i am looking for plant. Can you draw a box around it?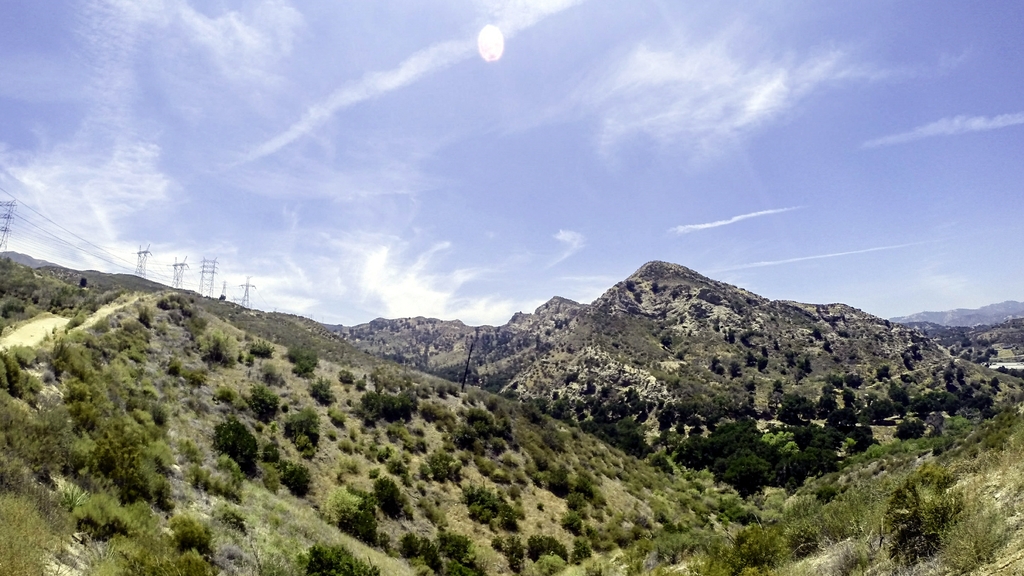
Sure, the bounding box is [198, 326, 230, 367].
